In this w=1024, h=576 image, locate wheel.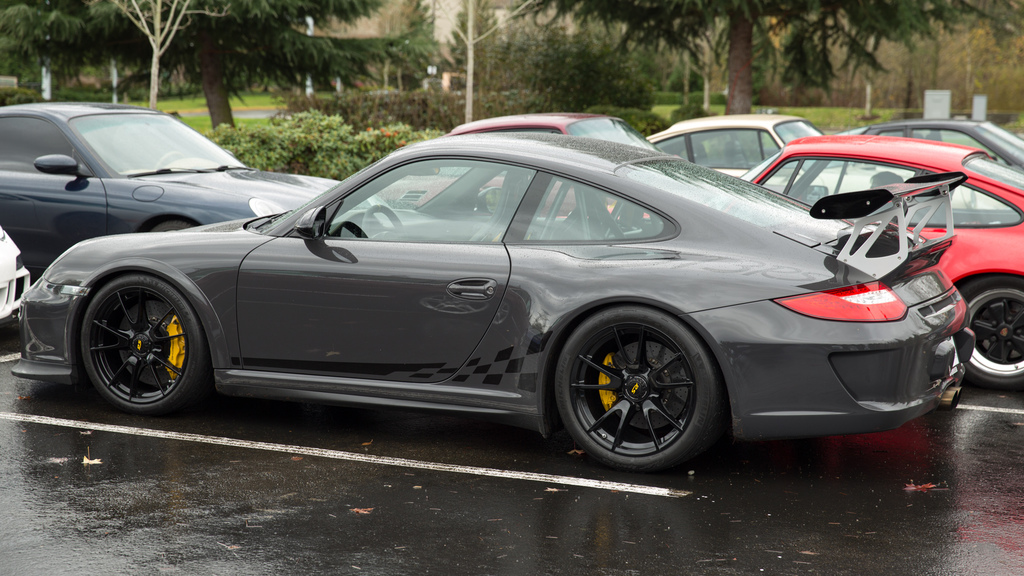
Bounding box: l=362, t=204, r=403, b=240.
